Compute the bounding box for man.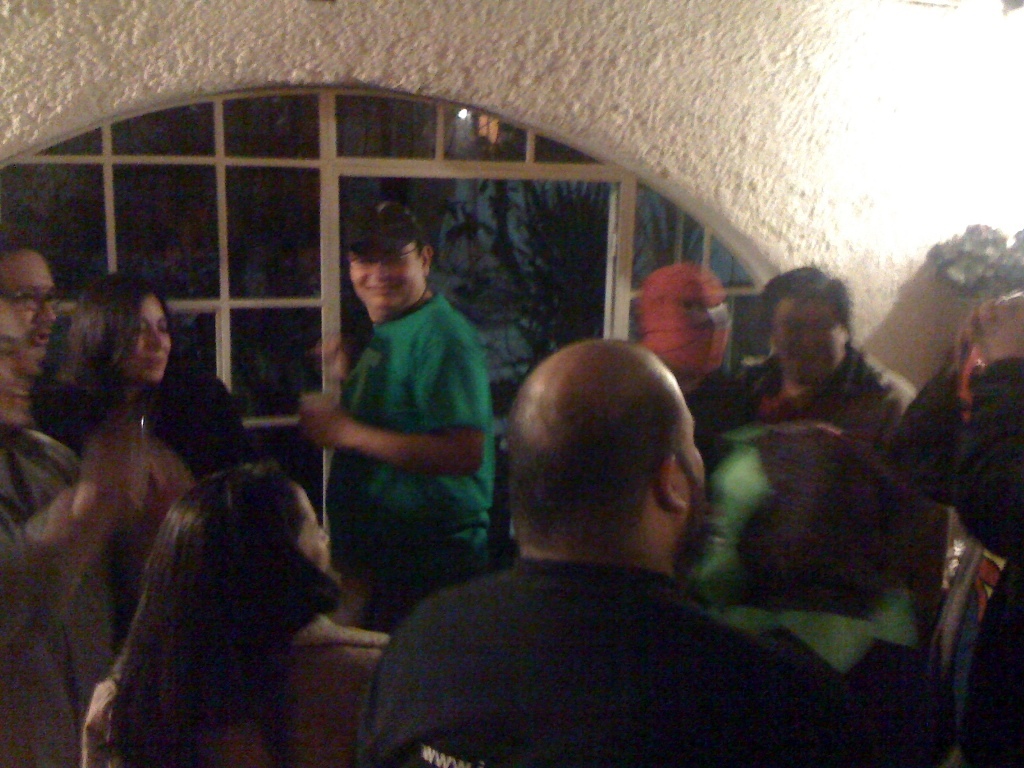
(678,252,944,767).
